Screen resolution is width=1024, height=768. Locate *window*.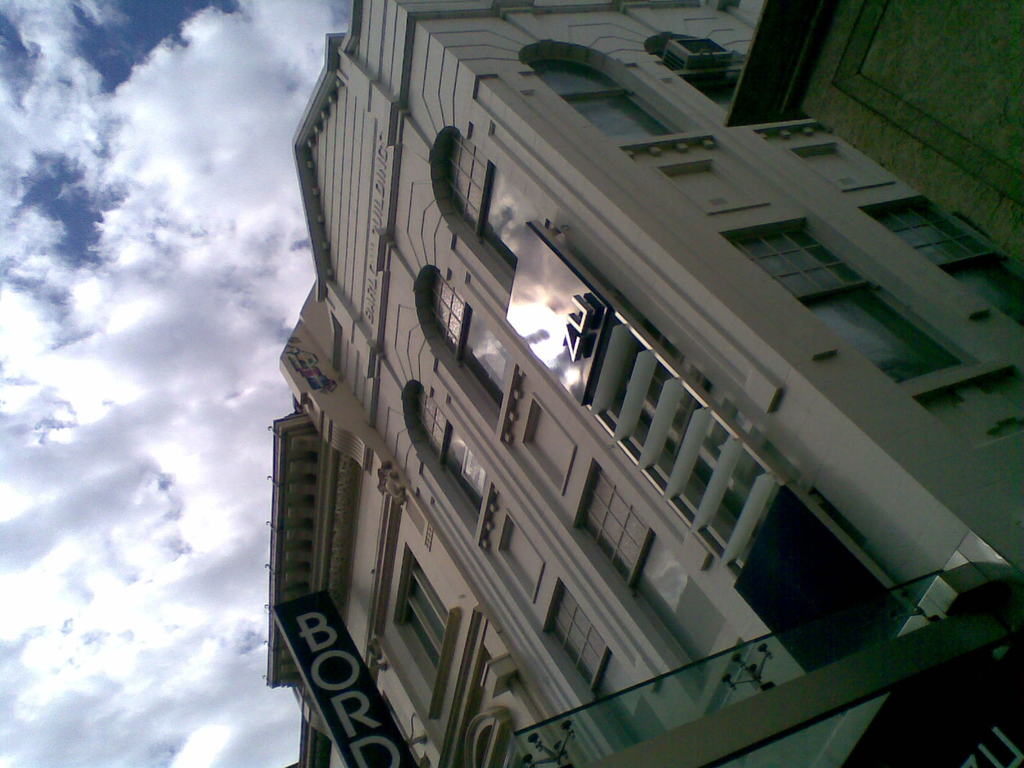
region(431, 129, 552, 276).
